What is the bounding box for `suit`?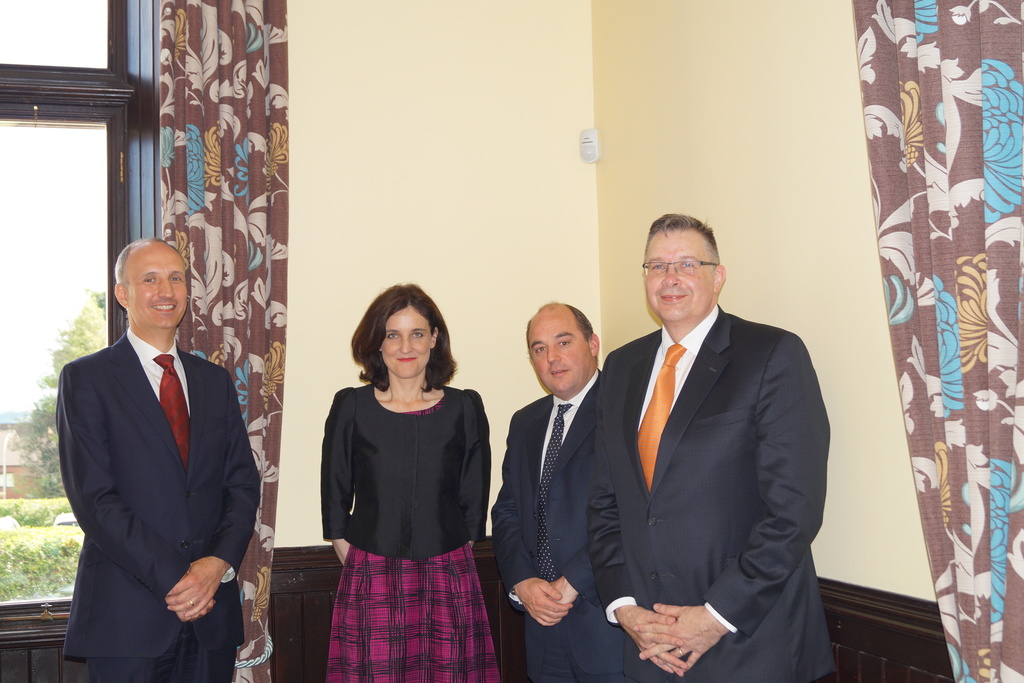
BBox(53, 323, 263, 682).
